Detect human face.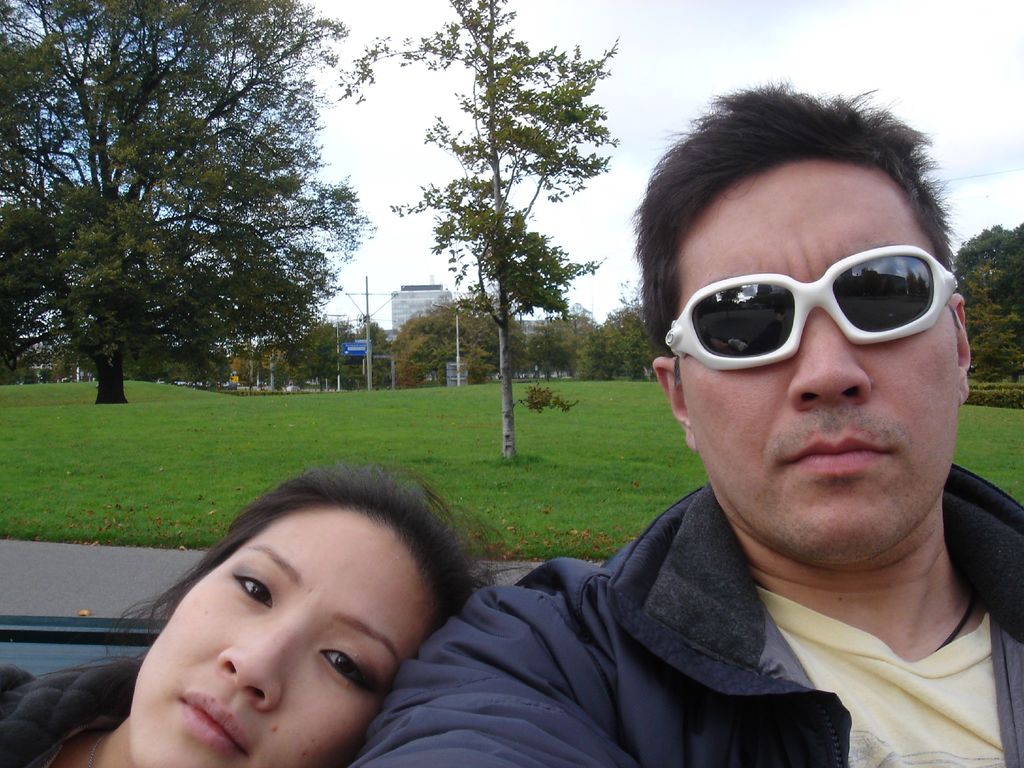
Detected at [left=673, top=161, right=966, bottom=575].
